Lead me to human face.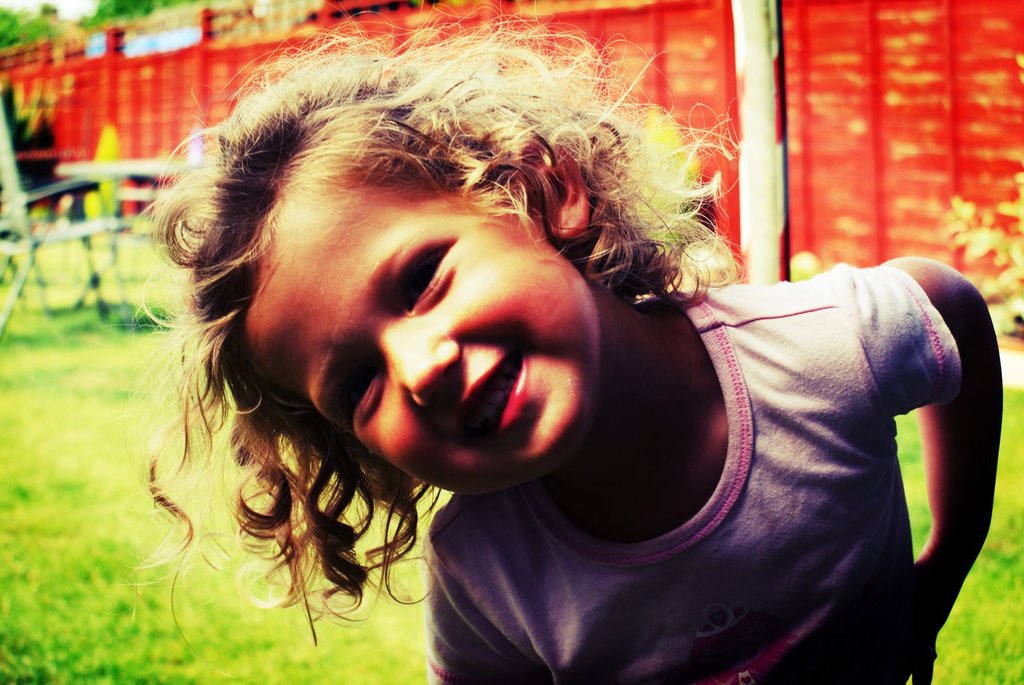
Lead to {"left": 242, "top": 198, "right": 607, "bottom": 501}.
